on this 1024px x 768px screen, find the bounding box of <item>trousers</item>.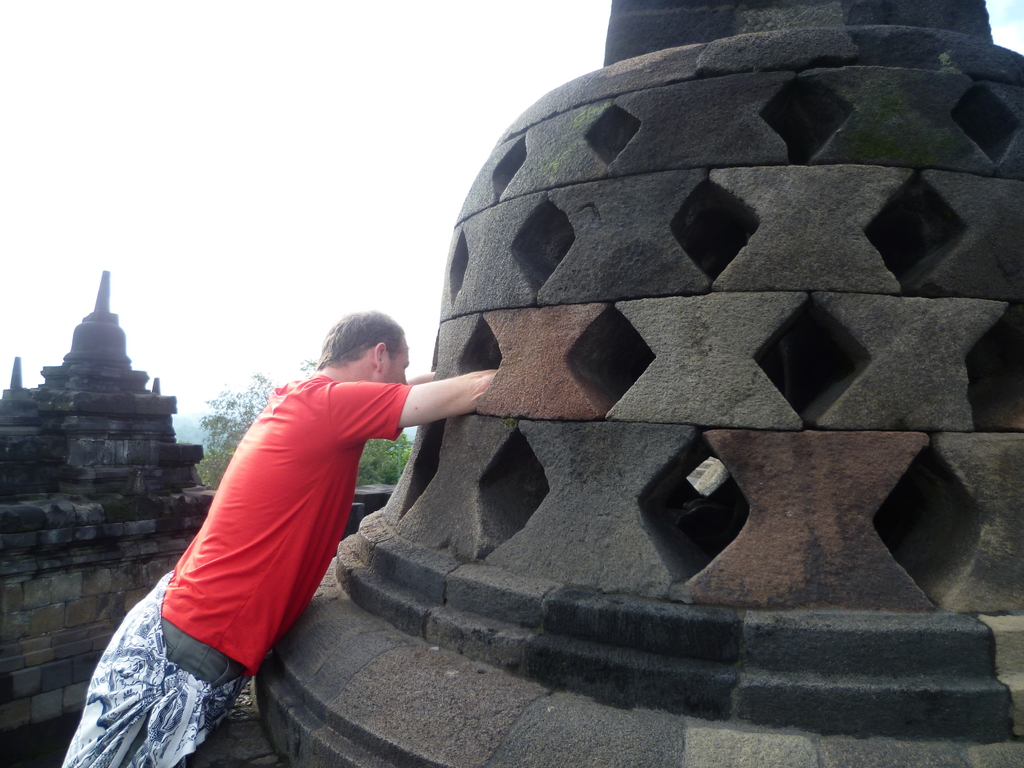
Bounding box: 63 579 241 767.
